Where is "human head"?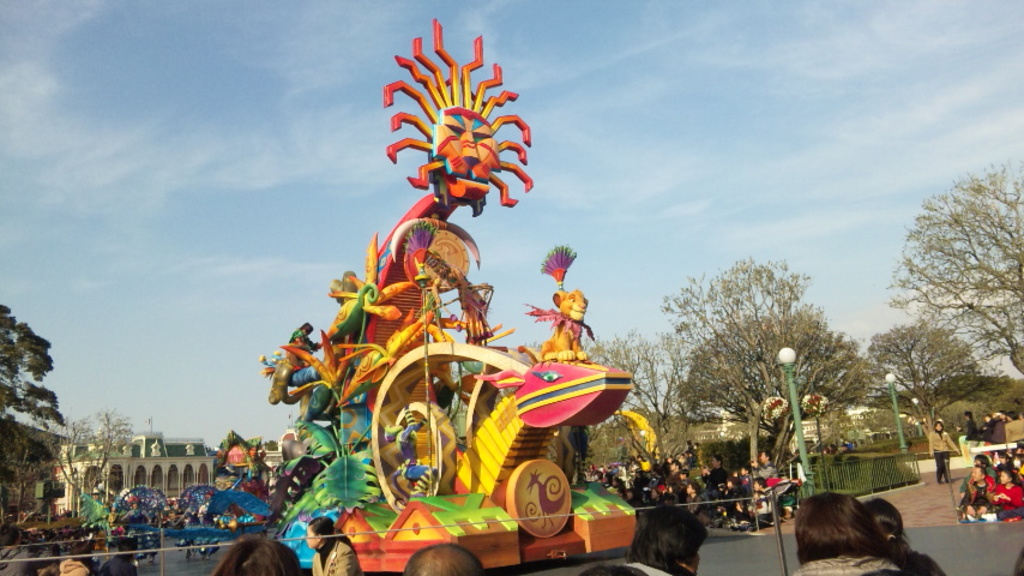
(120,538,139,559).
